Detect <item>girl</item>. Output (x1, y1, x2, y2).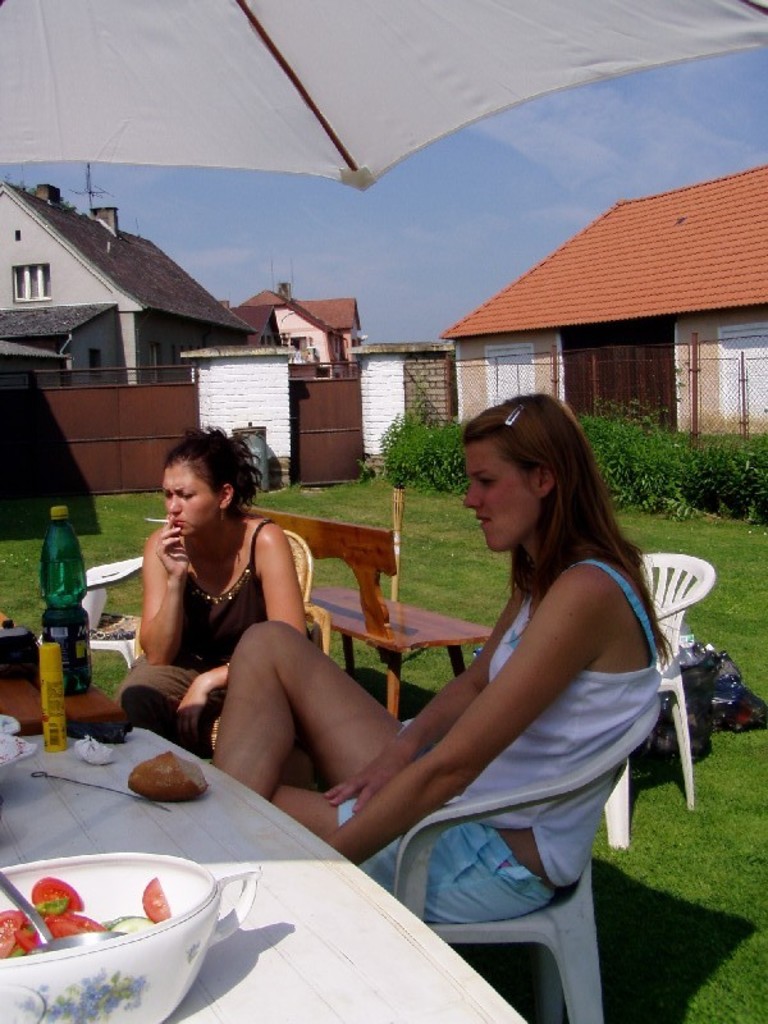
(206, 381, 680, 924).
